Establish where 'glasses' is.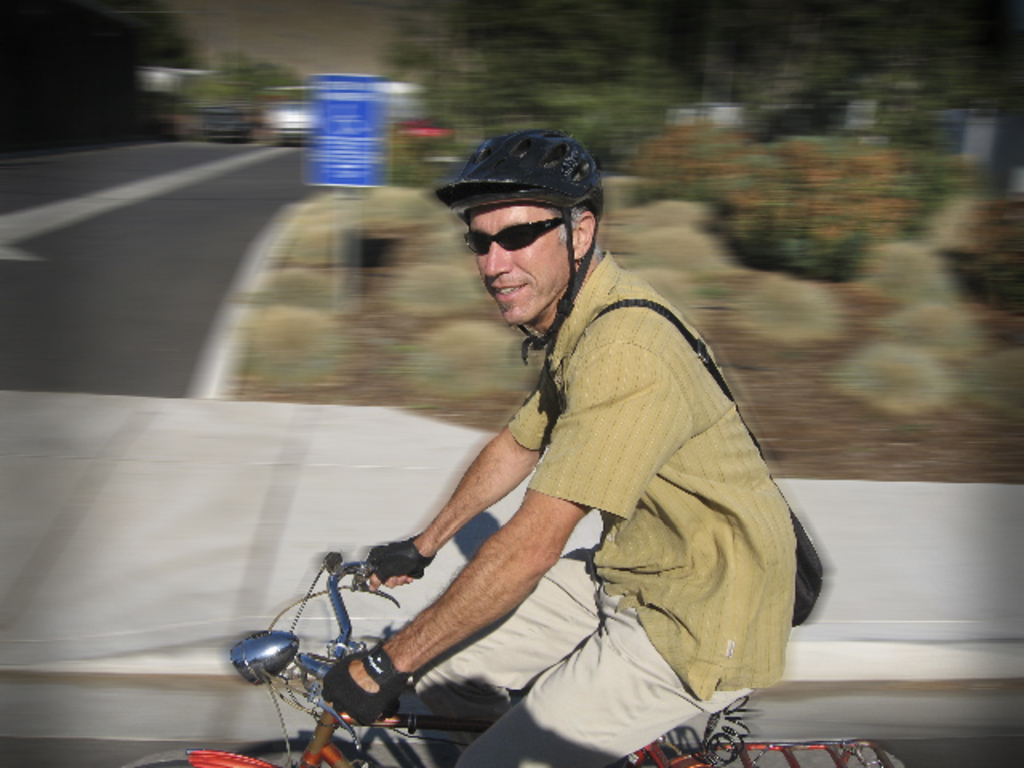
Established at (x1=445, y1=206, x2=587, y2=259).
